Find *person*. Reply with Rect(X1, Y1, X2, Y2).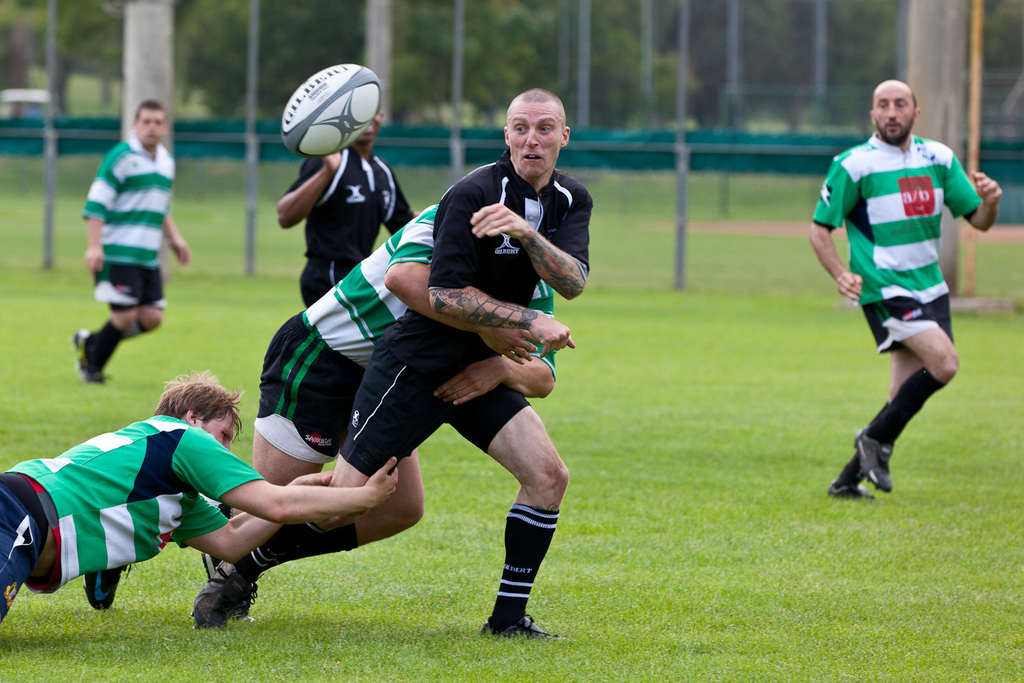
Rect(70, 100, 192, 387).
